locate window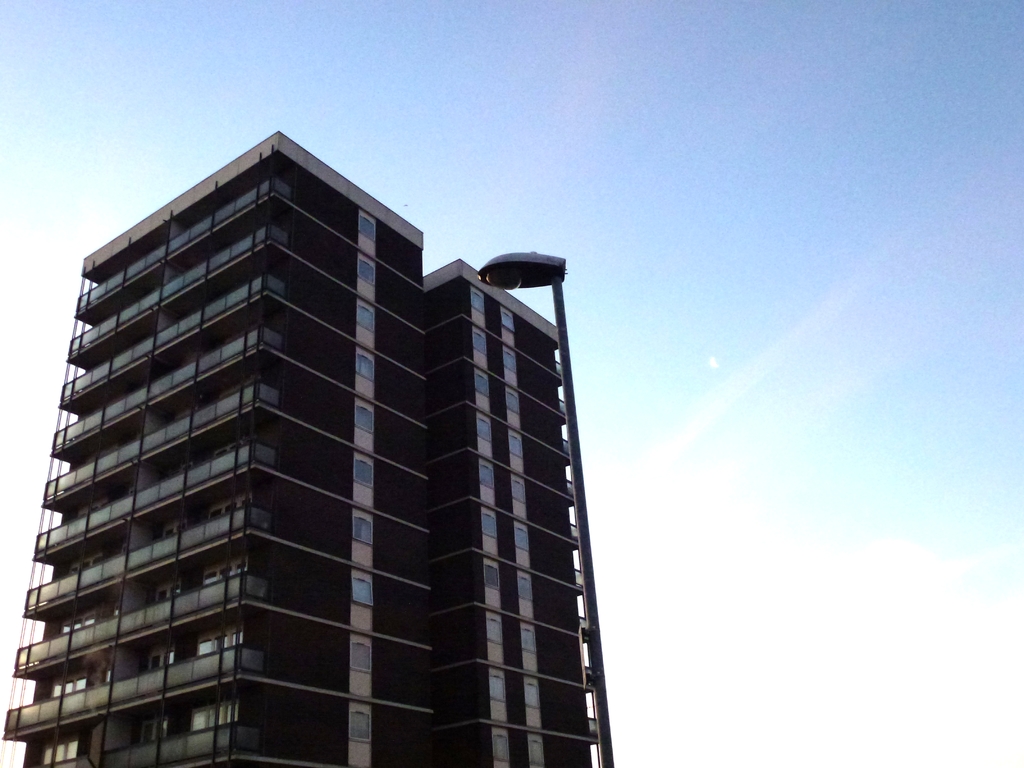
<region>354, 461, 375, 490</region>
